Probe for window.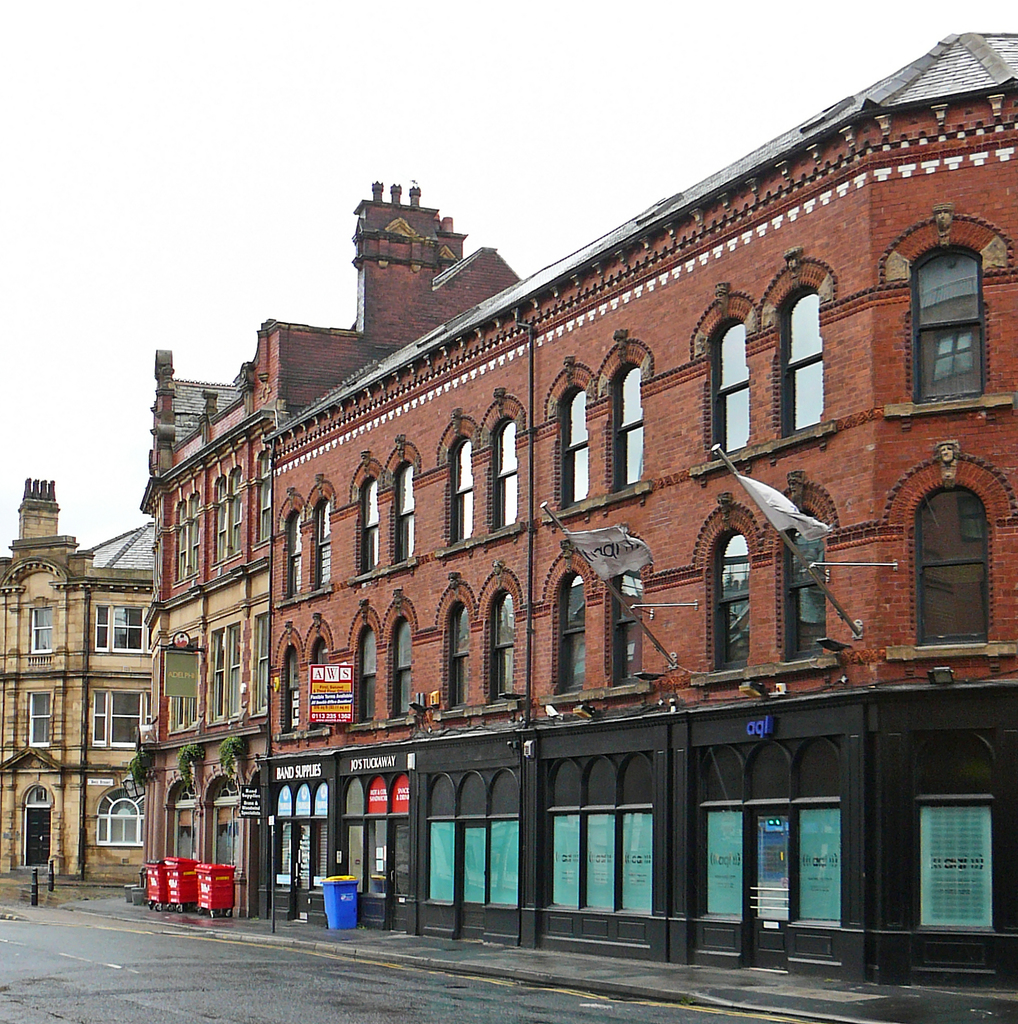
Probe result: 95:787:149:844.
